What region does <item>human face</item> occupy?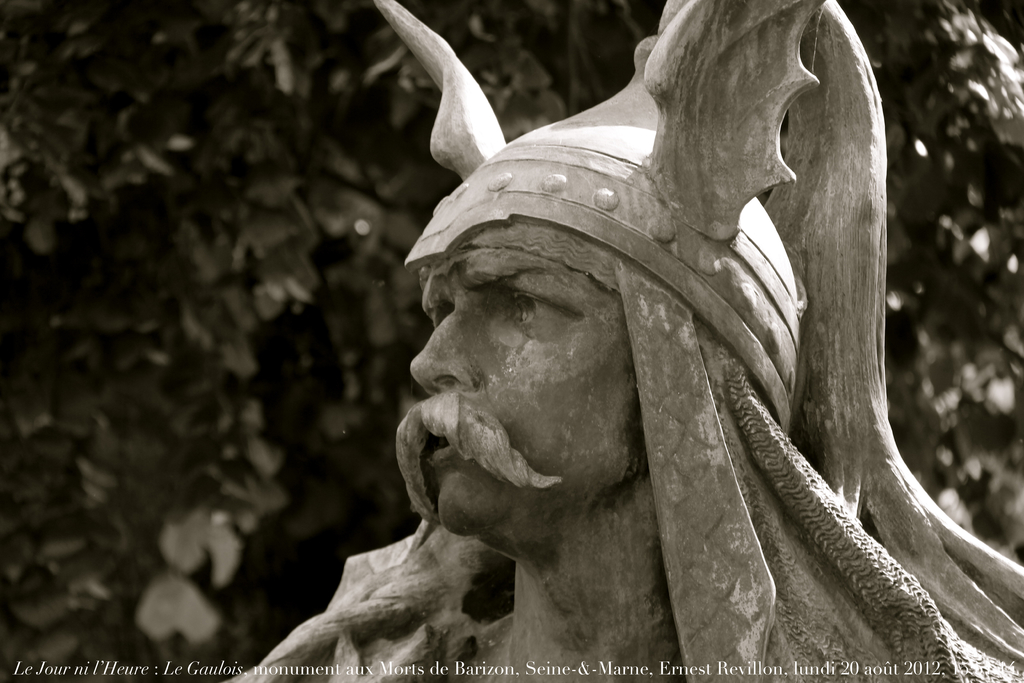
locate(394, 251, 643, 545).
